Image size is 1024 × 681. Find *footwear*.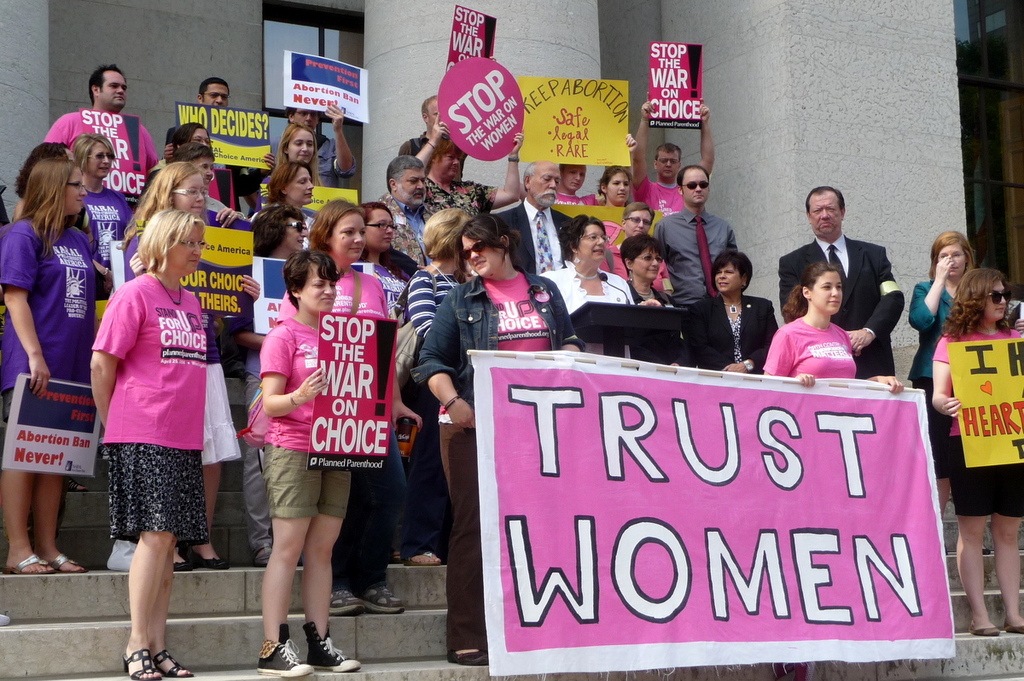
<bbox>986, 544, 989, 556</bbox>.
